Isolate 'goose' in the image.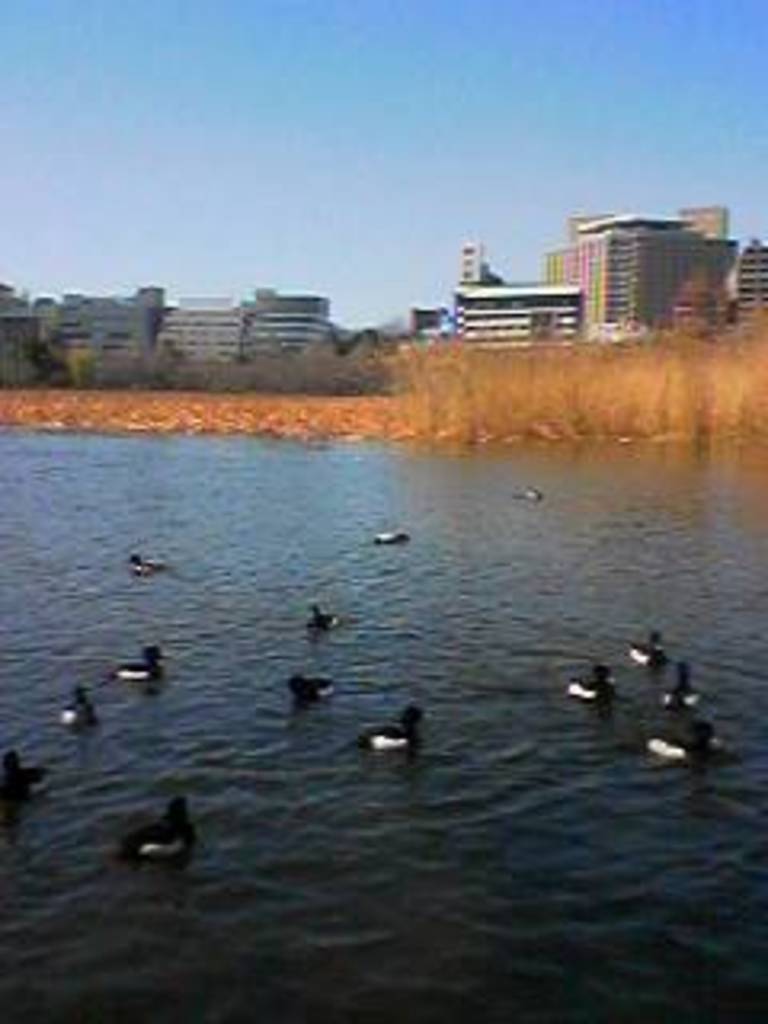
Isolated region: (67, 678, 93, 726).
